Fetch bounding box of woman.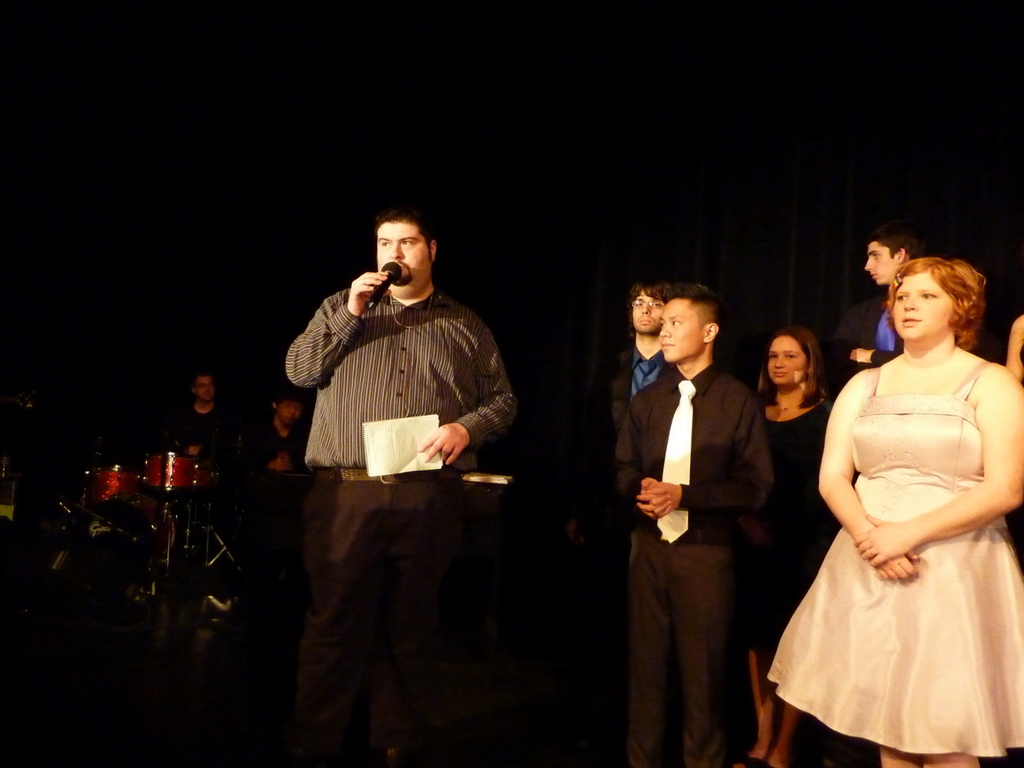
Bbox: [728,317,857,767].
